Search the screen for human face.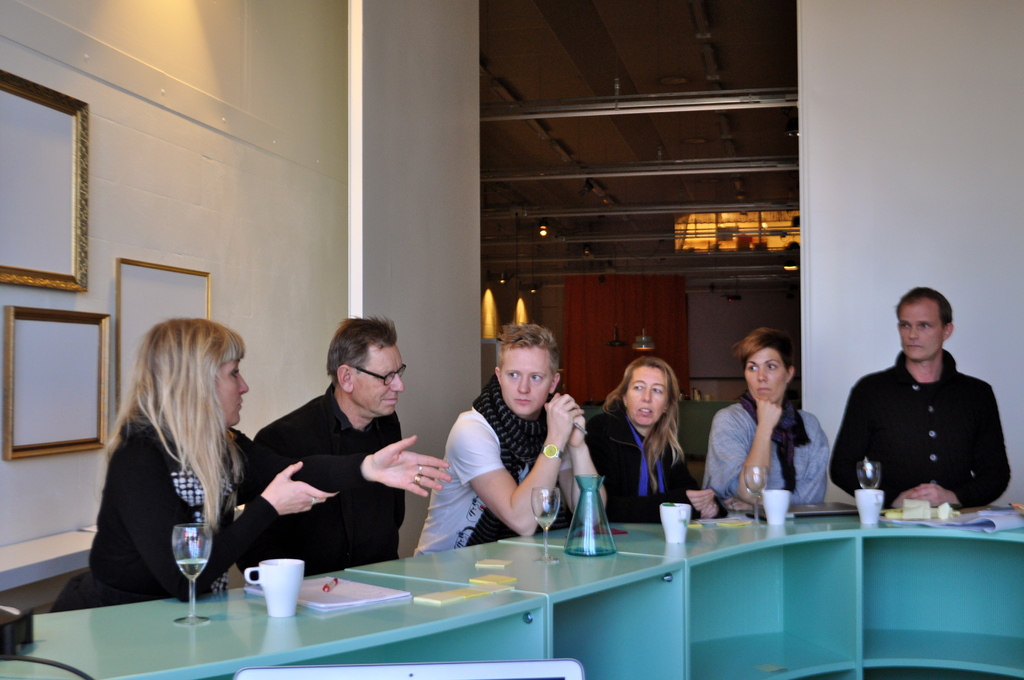
Found at pyautogui.locateOnScreen(898, 301, 942, 361).
